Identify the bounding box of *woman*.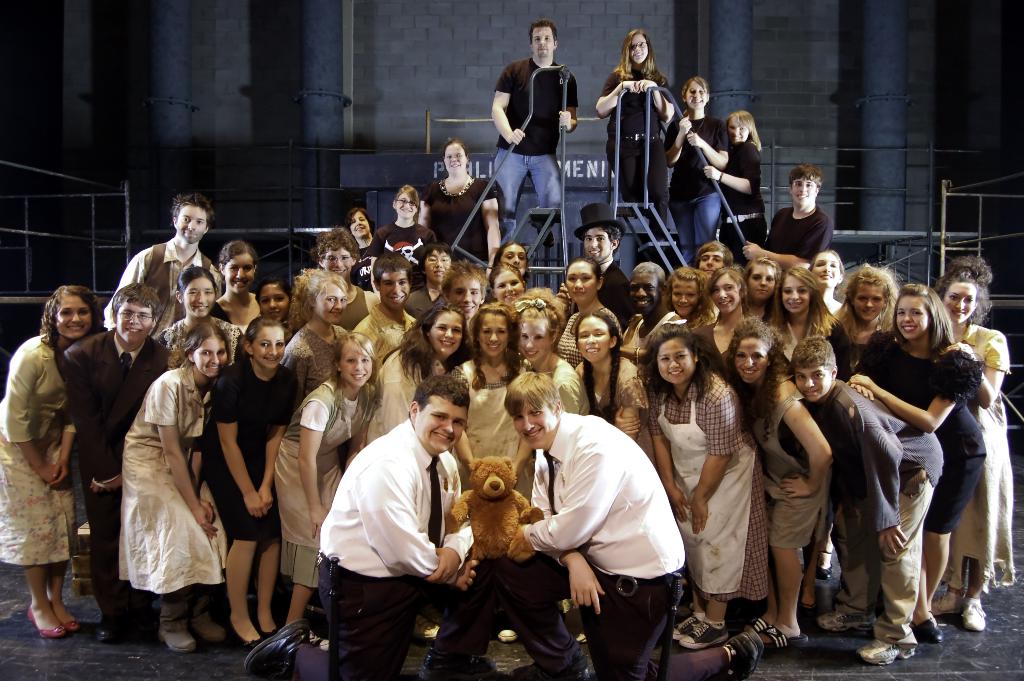
807, 248, 851, 323.
